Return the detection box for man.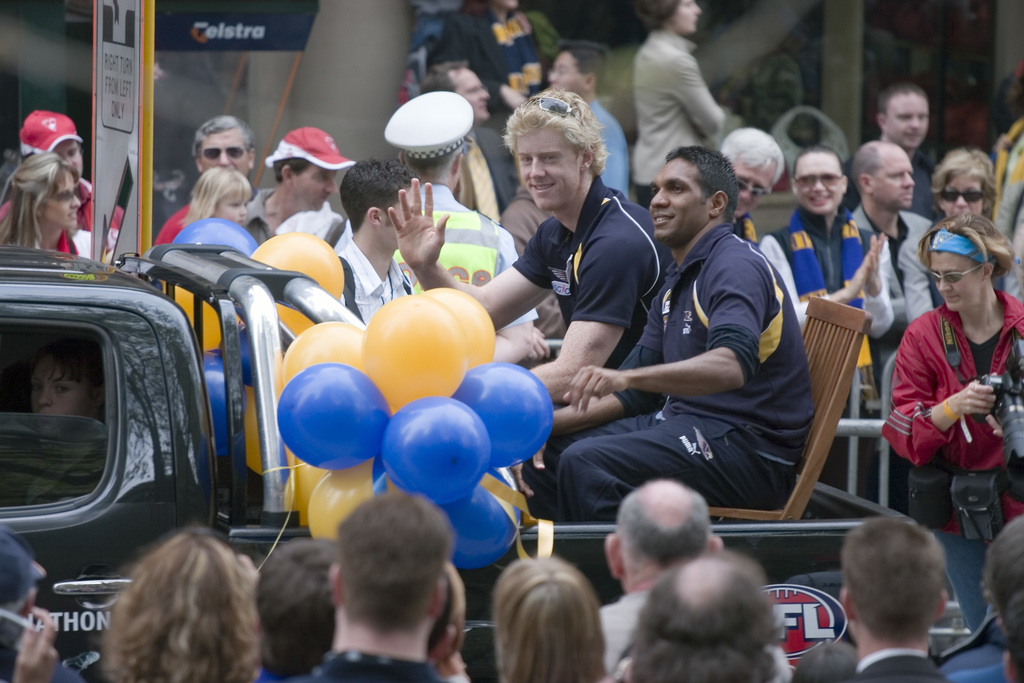
[330, 157, 412, 325].
